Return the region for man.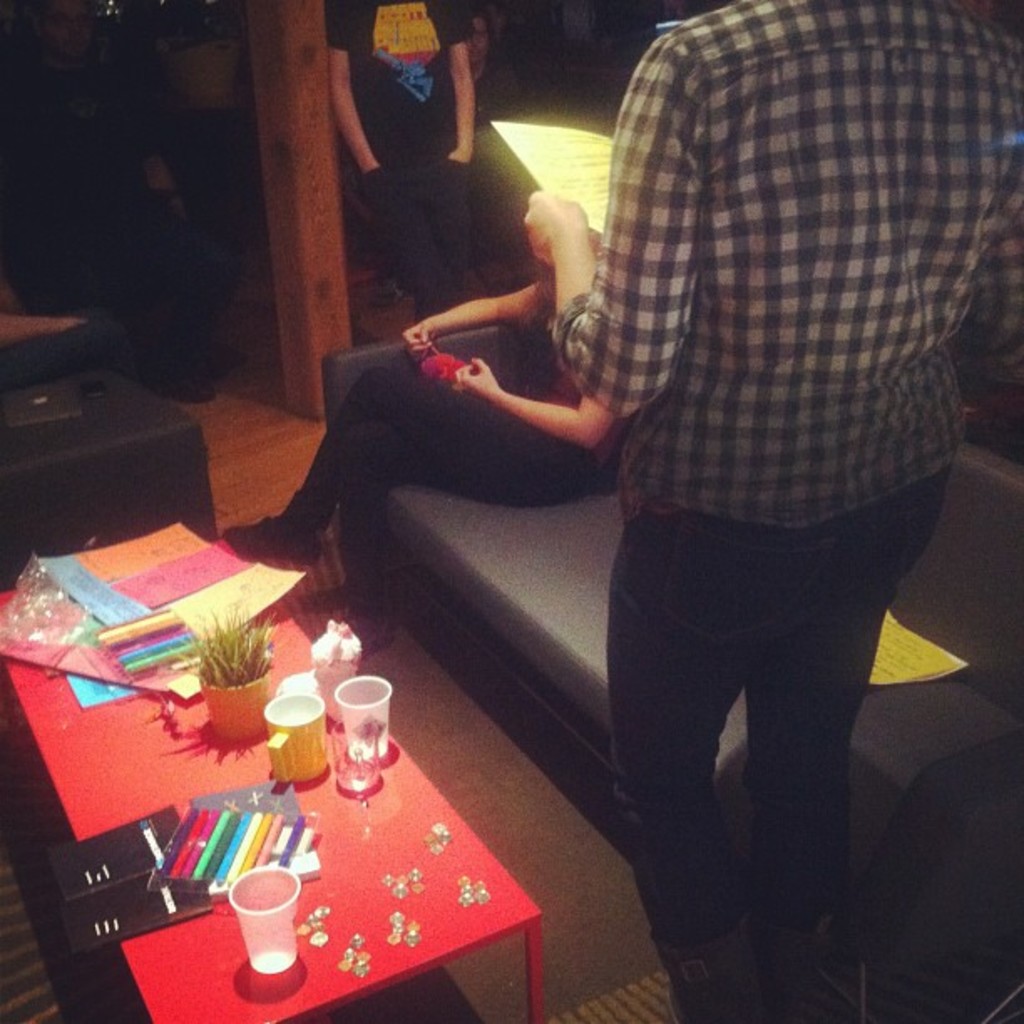
(x1=244, y1=224, x2=616, y2=619).
